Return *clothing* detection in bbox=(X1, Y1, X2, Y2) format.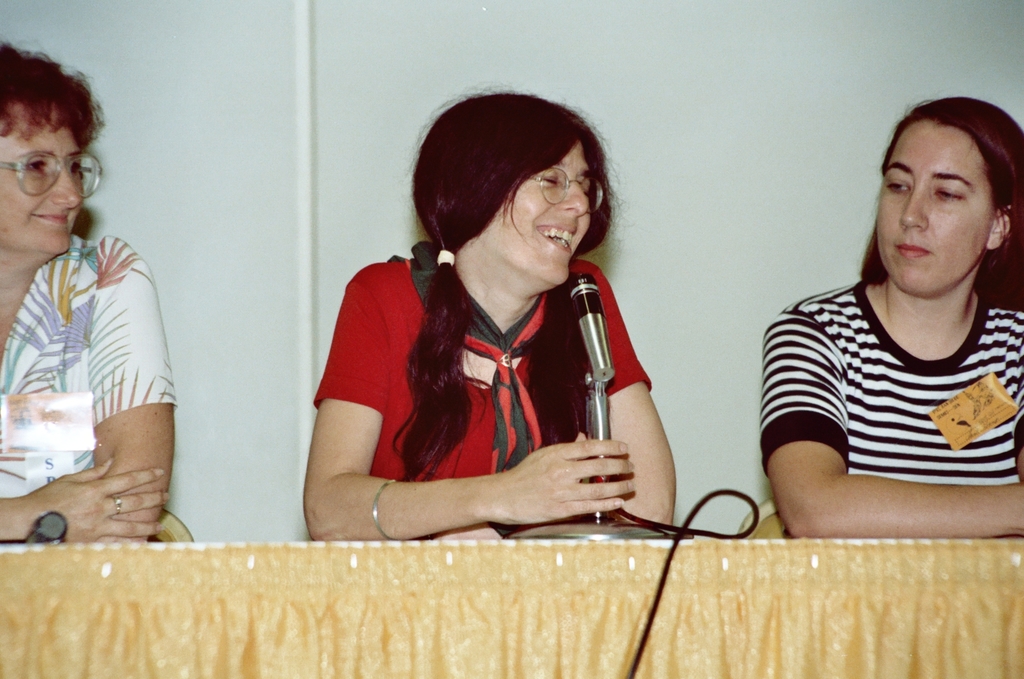
bbox=(0, 229, 174, 502).
